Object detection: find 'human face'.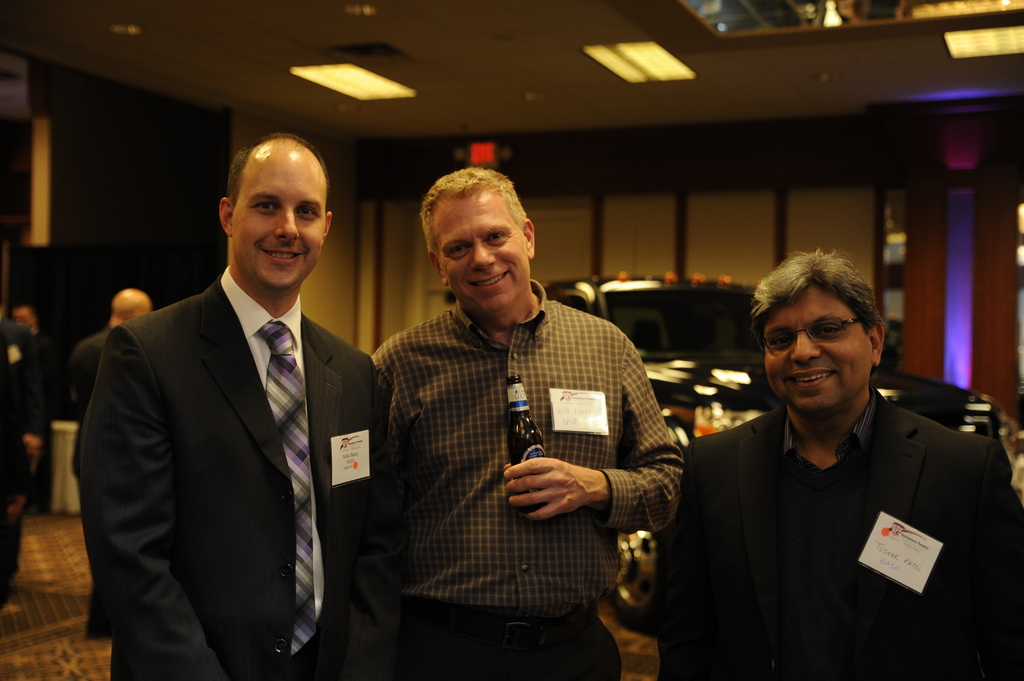
<region>436, 197, 531, 307</region>.
